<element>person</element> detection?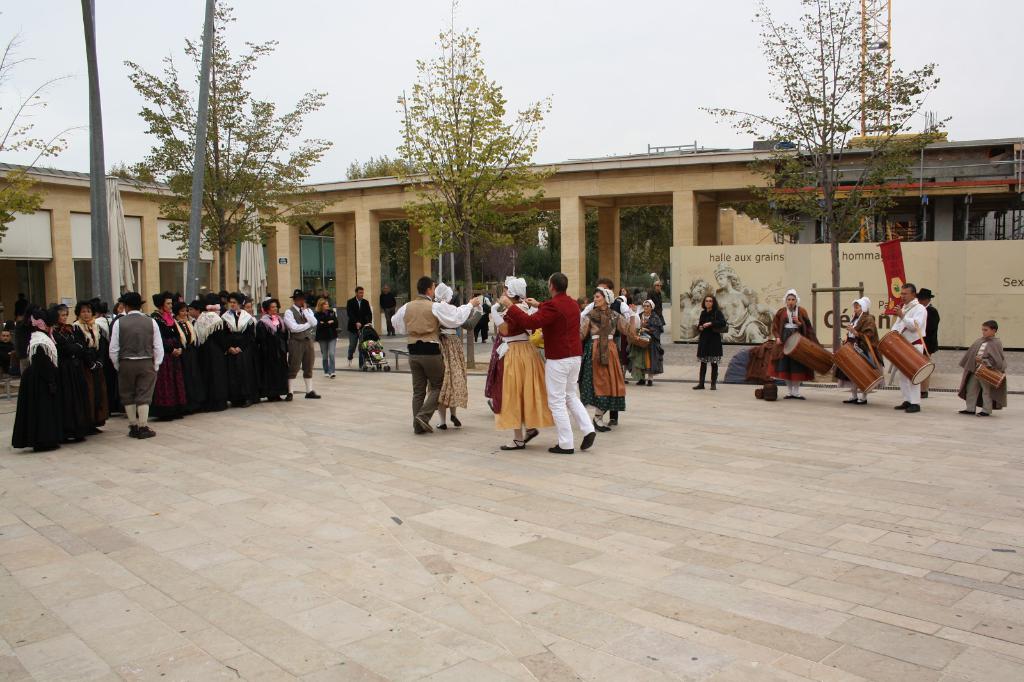
{"left": 388, "top": 277, "right": 481, "bottom": 436}
